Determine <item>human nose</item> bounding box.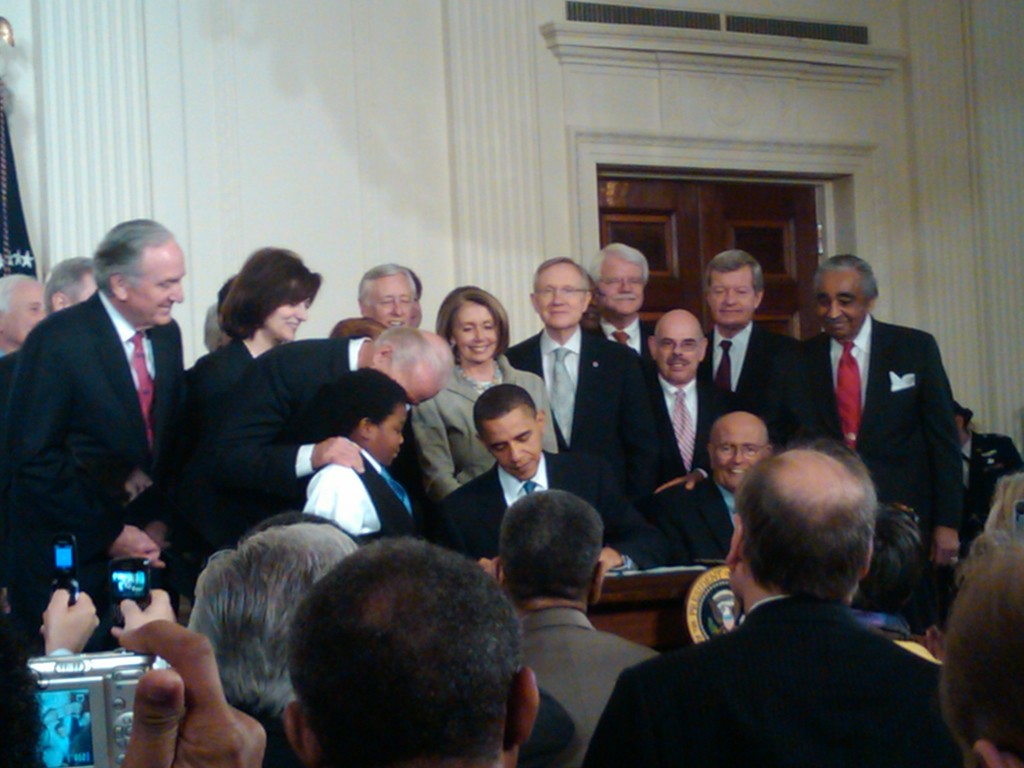
Determined: {"left": 618, "top": 285, "right": 632, "bottom": 291}.
